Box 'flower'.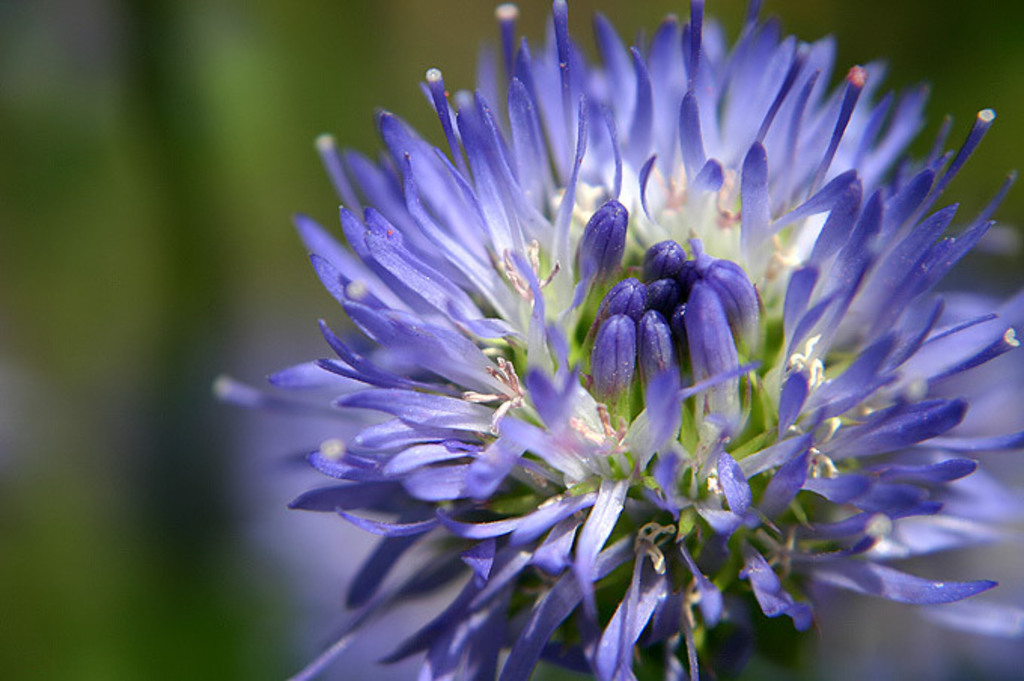
(244,26,1013,680).
